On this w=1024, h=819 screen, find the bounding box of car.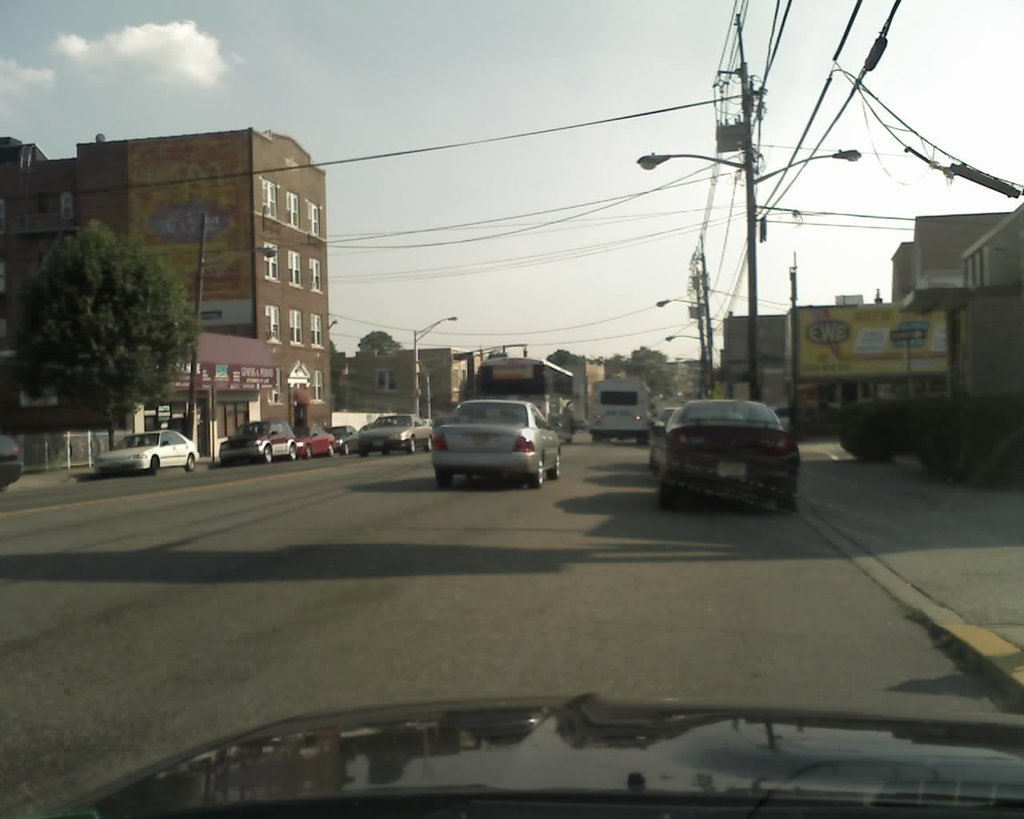
Bounding box: detection(354, 413, 438, 450).
